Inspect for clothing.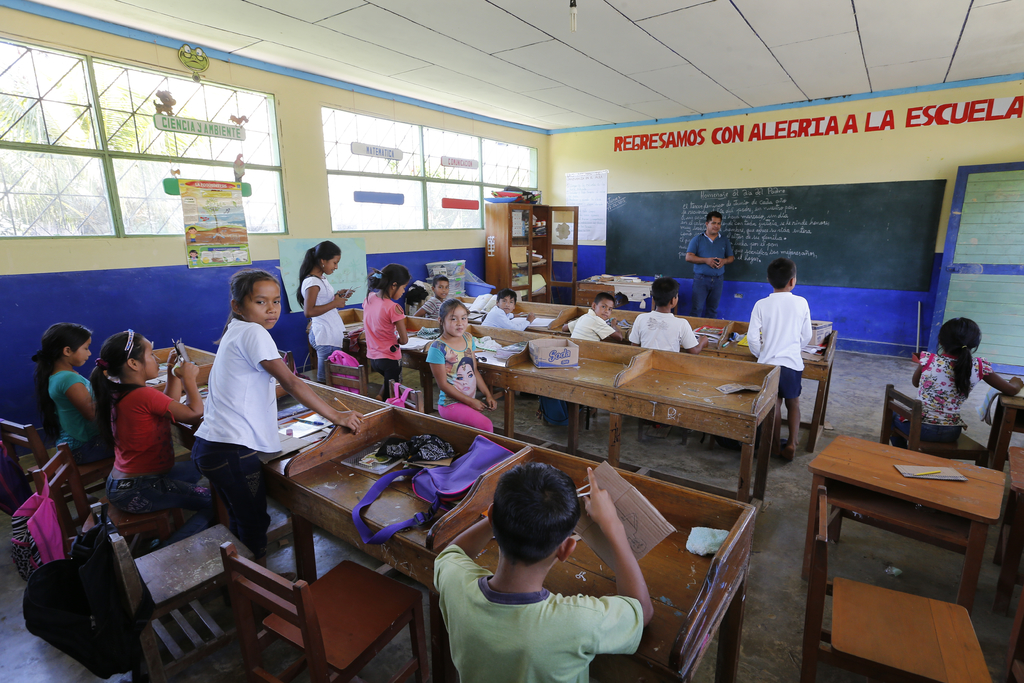
Inspection: bbox(426, 329, 477, 402).
